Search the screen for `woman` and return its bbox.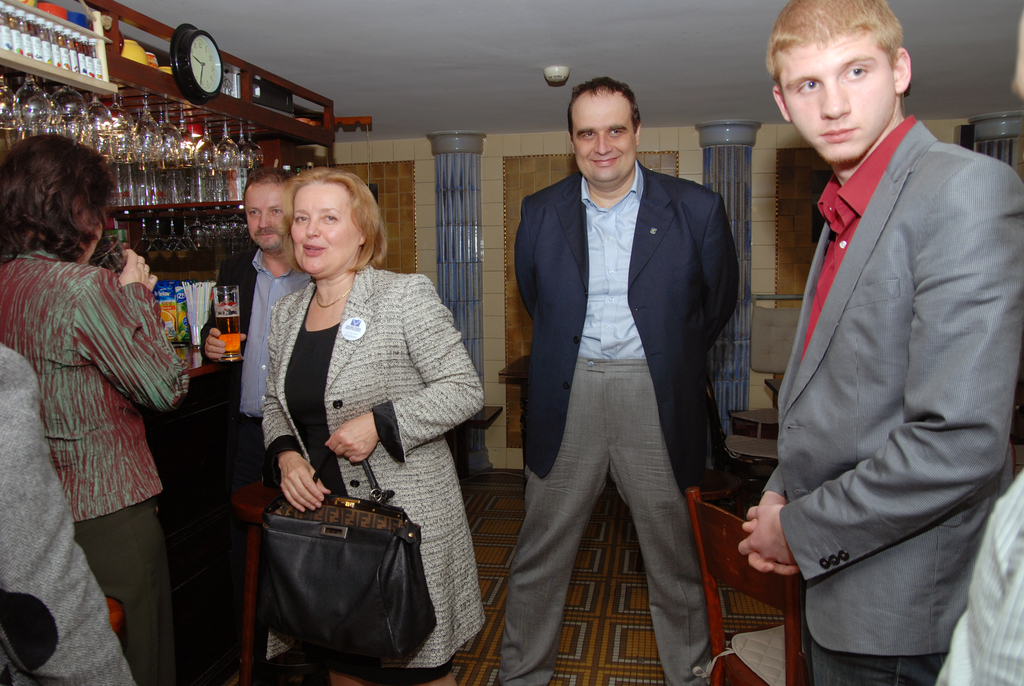
Found: 217, 173, 472, 639.
